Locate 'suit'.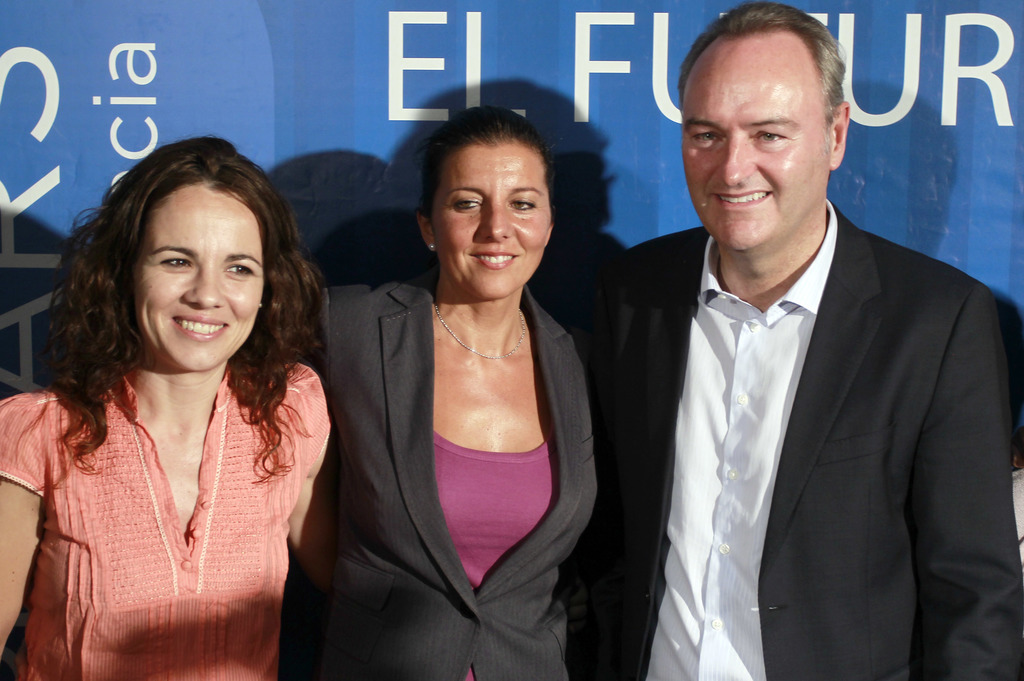
Bounding box: l=572, t=207, r=1020, b=680.
